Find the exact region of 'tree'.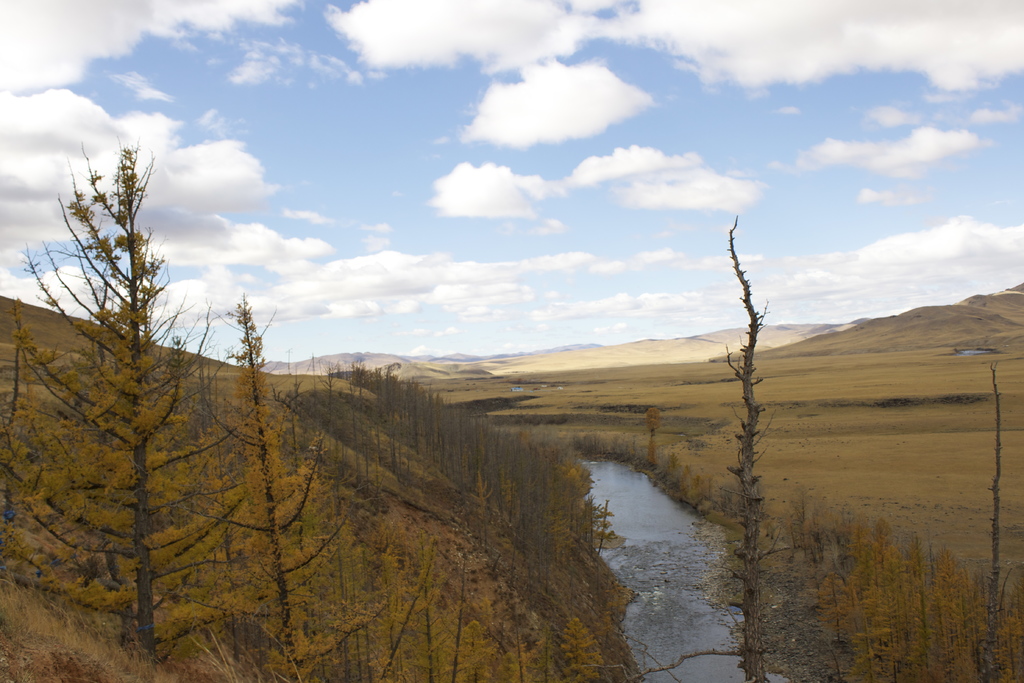
Exact region: pyautogui.locateOnScreen(868, 519, 912, 682).
